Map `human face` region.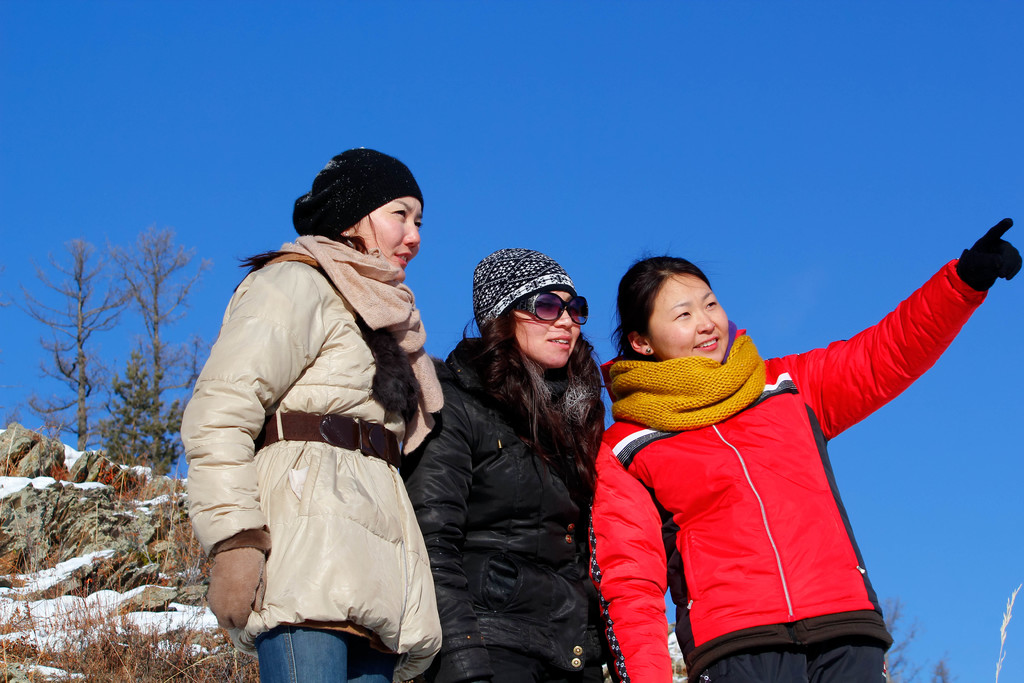
Mapped to (left=514, top=288, right=584, bottom=367).
